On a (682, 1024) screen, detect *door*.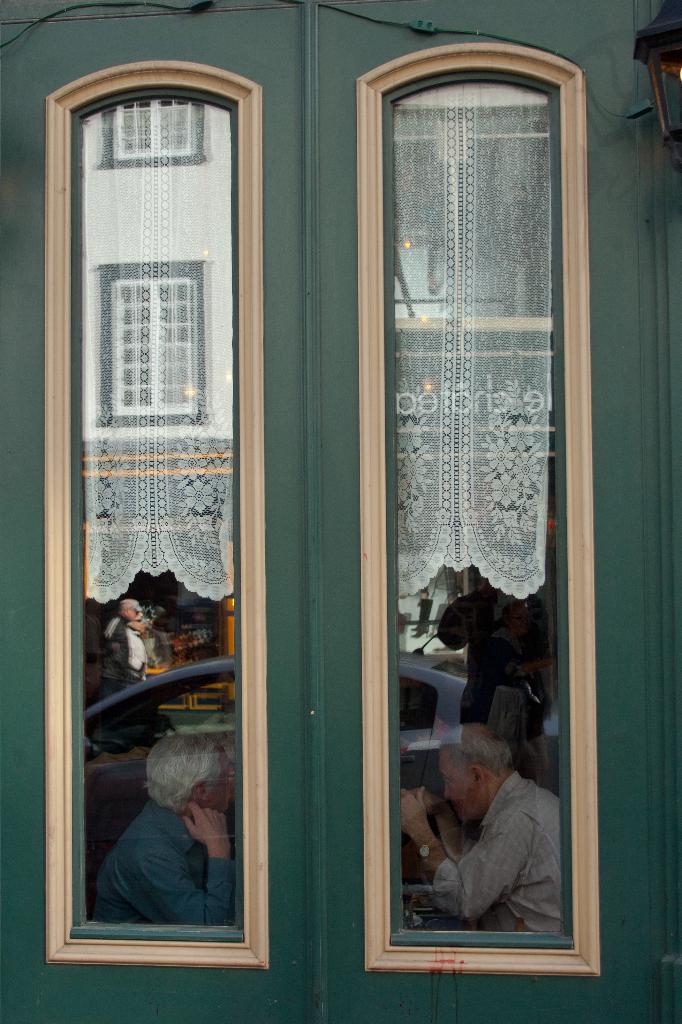
(0, 0, 681, 1023).
